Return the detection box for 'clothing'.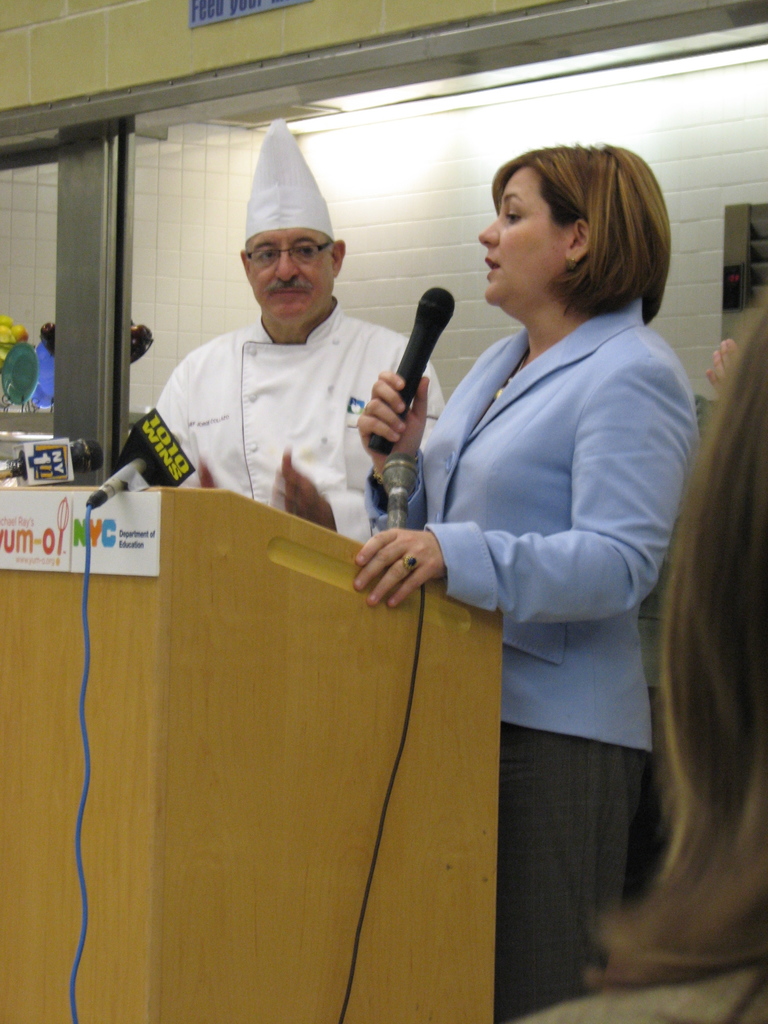
Rect(147, 298, 455, 547).
